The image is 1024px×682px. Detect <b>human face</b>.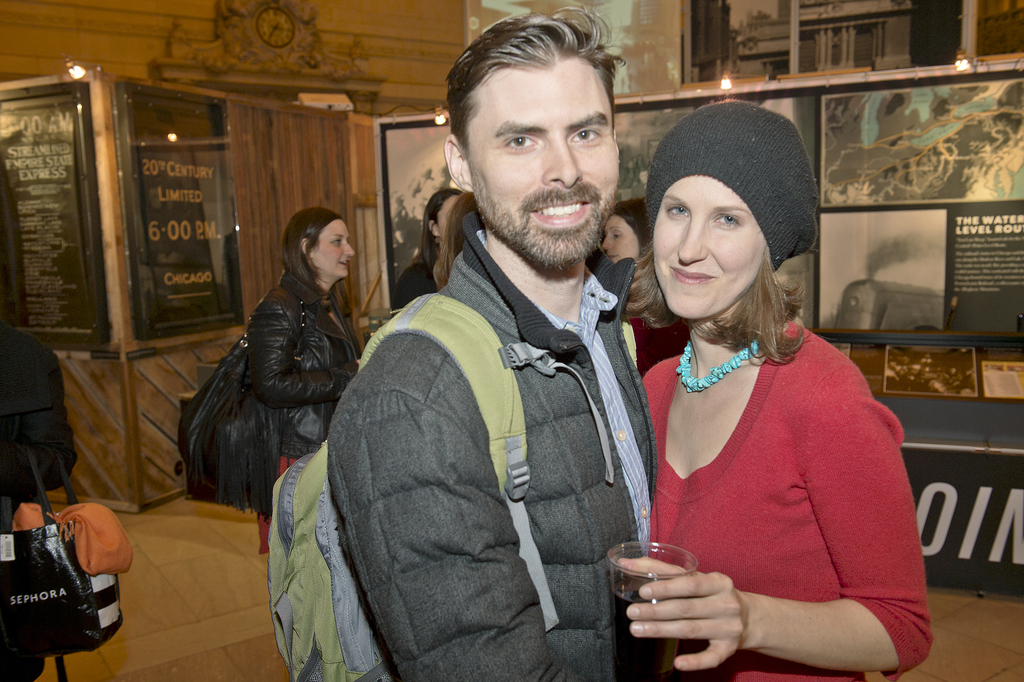
Detection: detection(317, 215, 355, 280).
